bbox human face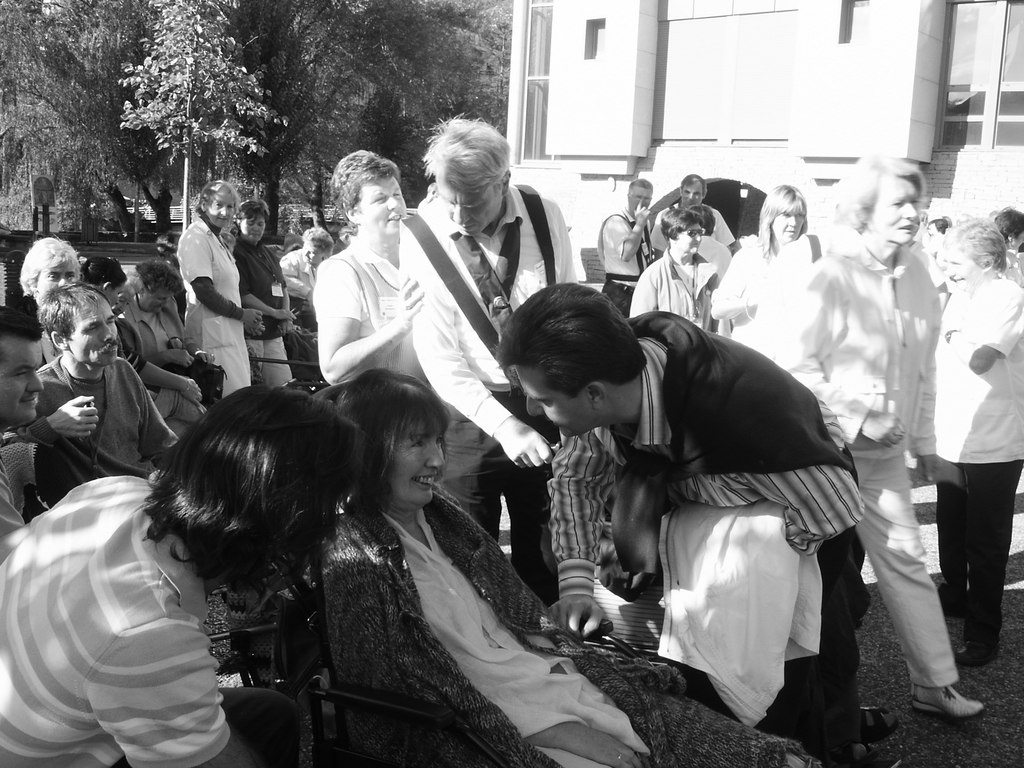
x1=778 y1=209 x2=800 y2=238
